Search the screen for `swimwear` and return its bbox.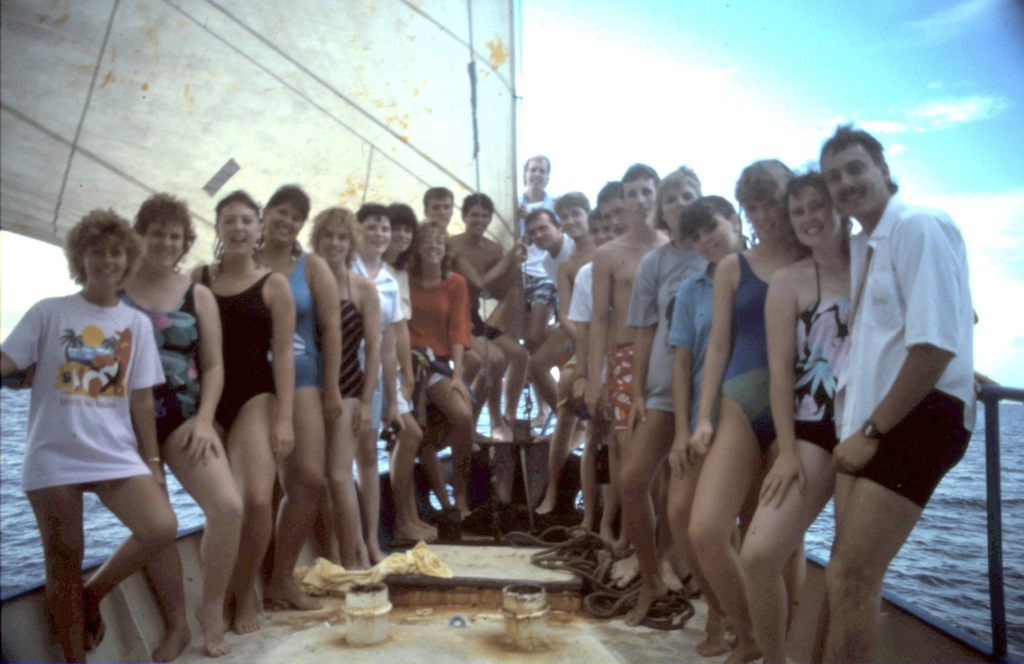
Found: <bbox>720, 249, 772, 454</bbox>.
